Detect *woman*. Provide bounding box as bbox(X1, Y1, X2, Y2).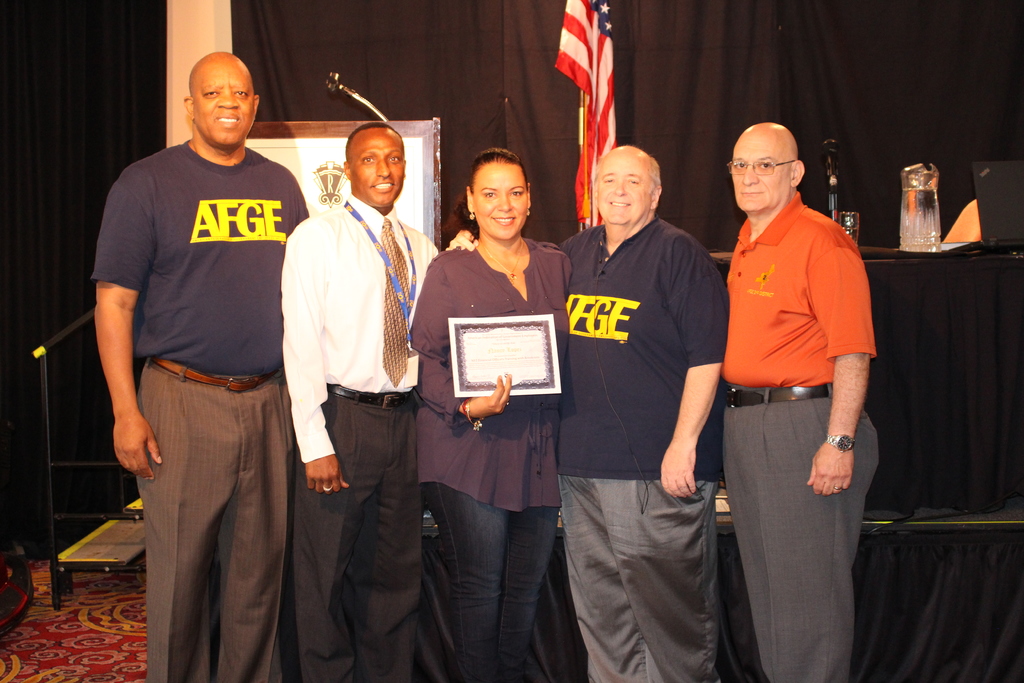
bbox(413, 182, 586, 682).
